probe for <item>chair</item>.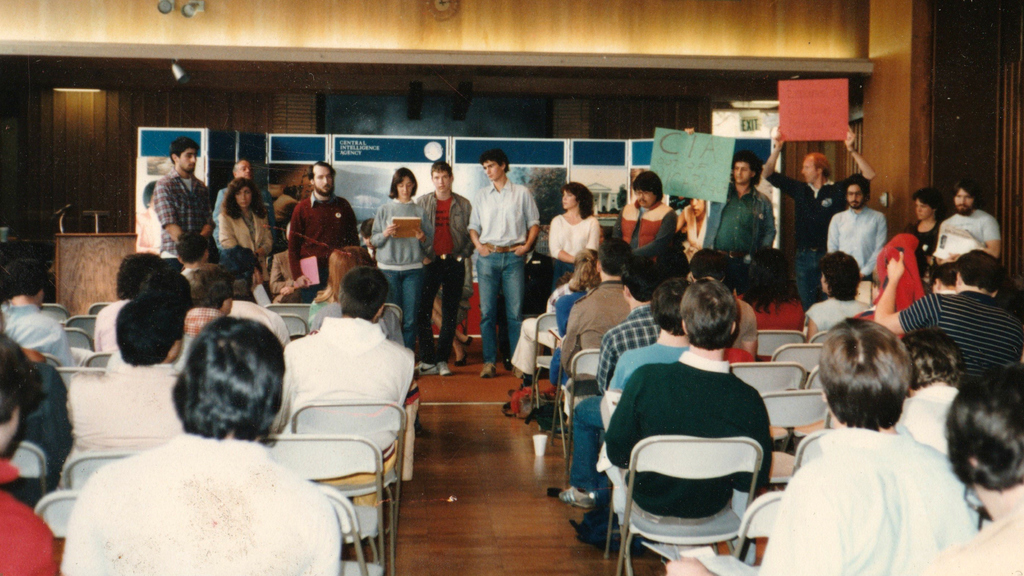
Probe result: box=[549, 346, 603, 482].
